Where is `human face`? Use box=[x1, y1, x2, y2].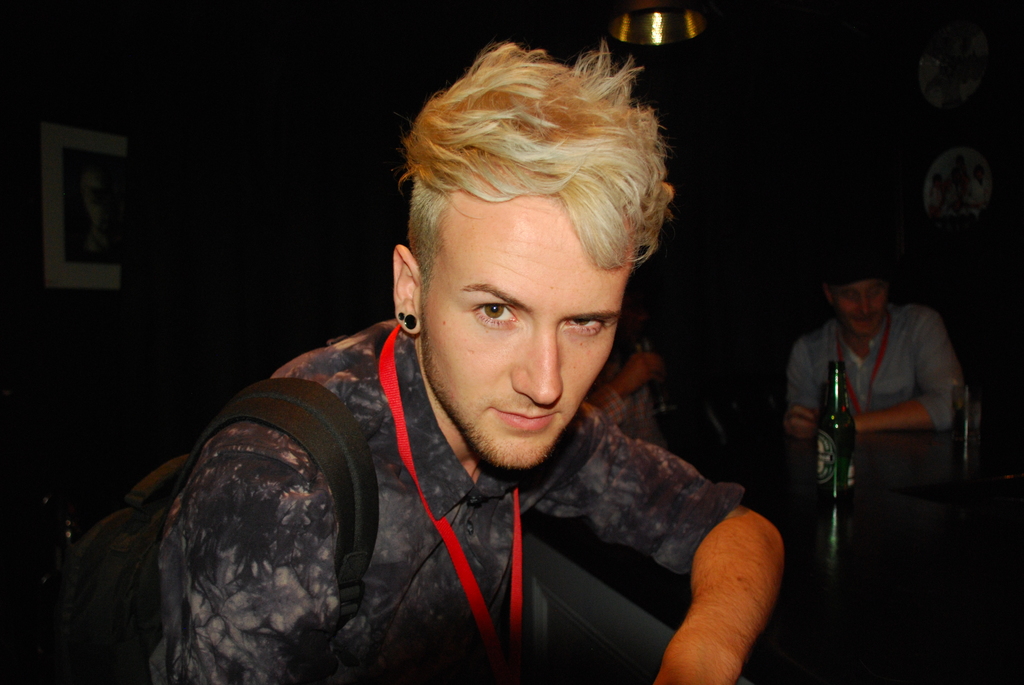
box=[422, 191, 638, 467].
